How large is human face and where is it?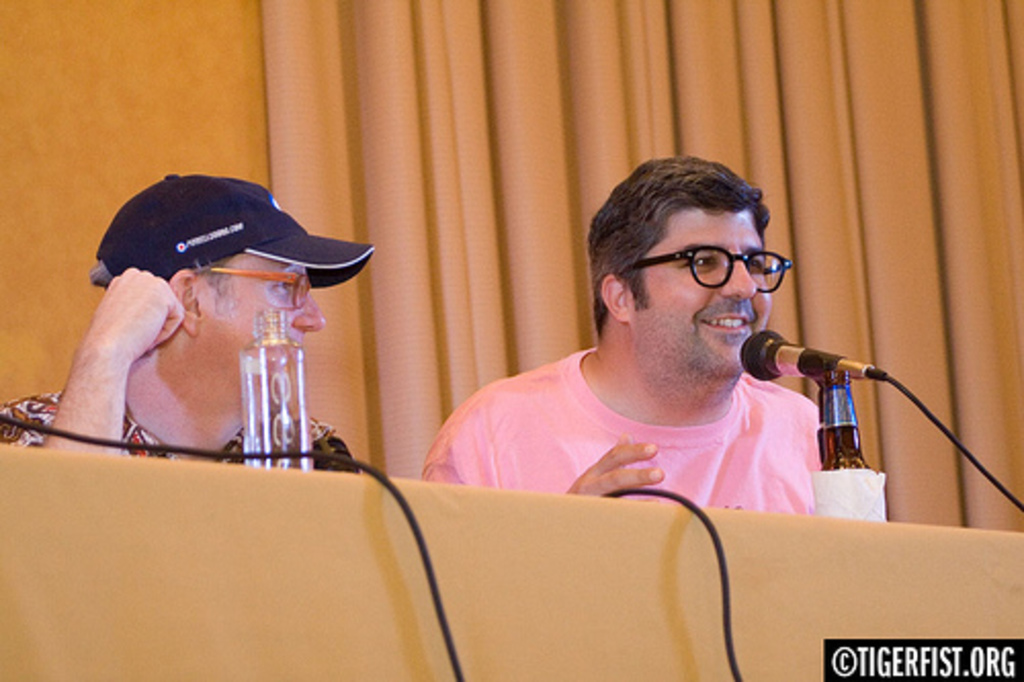
Bounding box: (215,258,330,379).
